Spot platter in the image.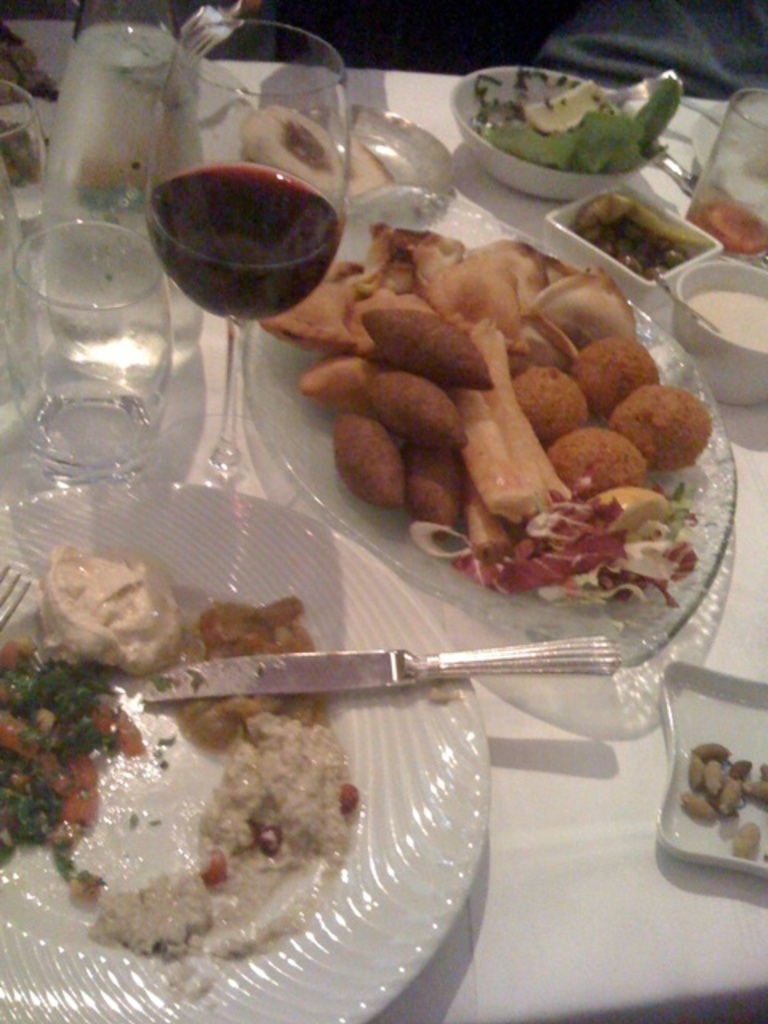
platter found at {"left": 677, "top": 258, "right": 766, "bottom": 400}.
